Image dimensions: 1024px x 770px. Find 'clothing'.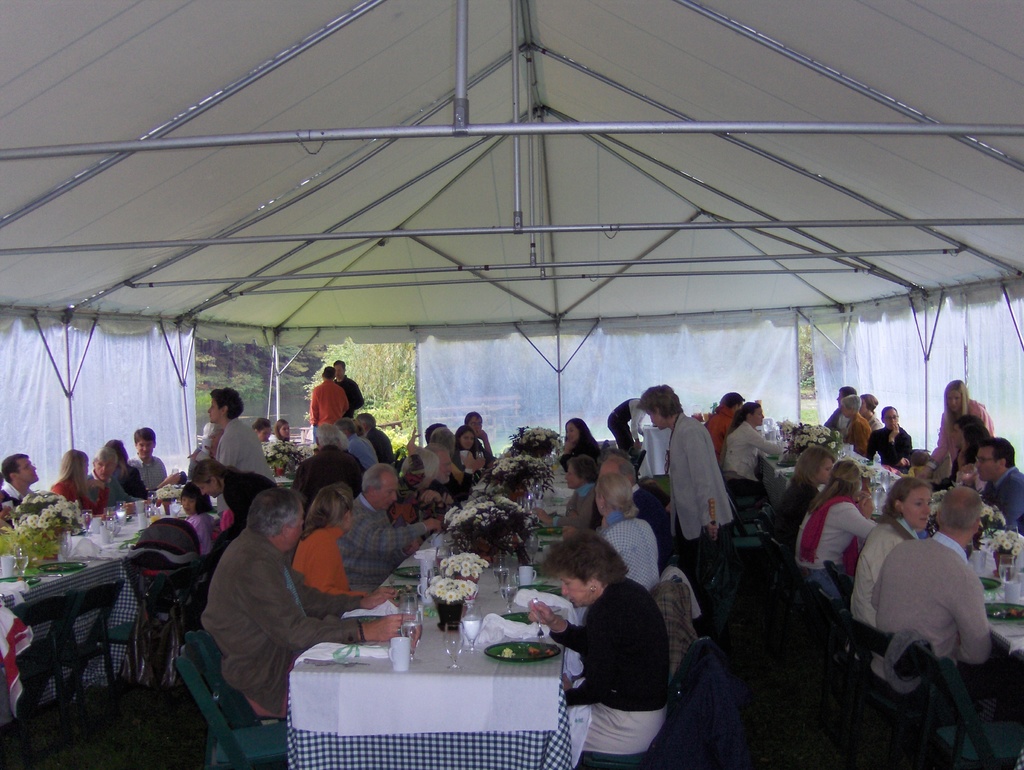
{"left": 365, "top": 426, "right": 394, "bottom": 463}.
